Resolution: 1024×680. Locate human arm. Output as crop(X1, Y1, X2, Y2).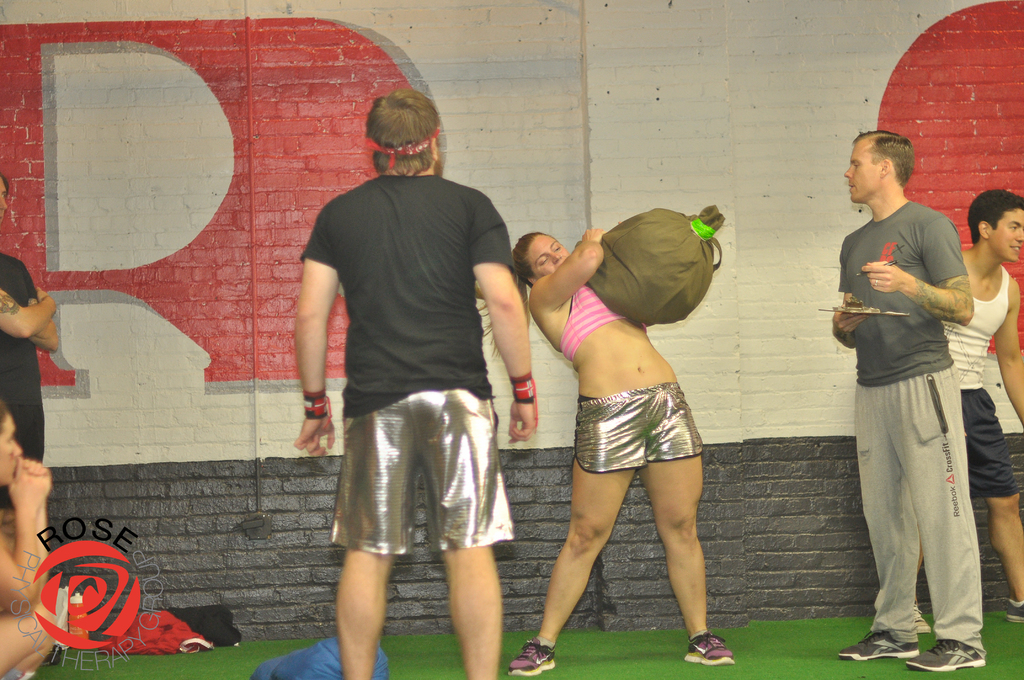
crop(0, 282, 59, 339).
